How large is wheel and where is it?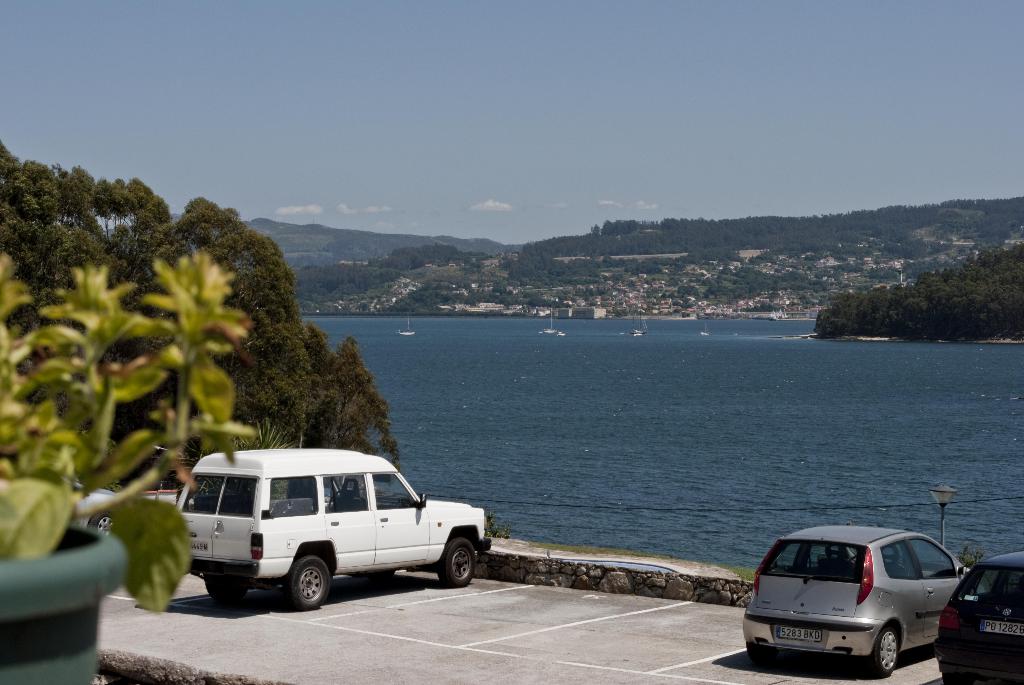
Bounding box: [285,553,327,610].
